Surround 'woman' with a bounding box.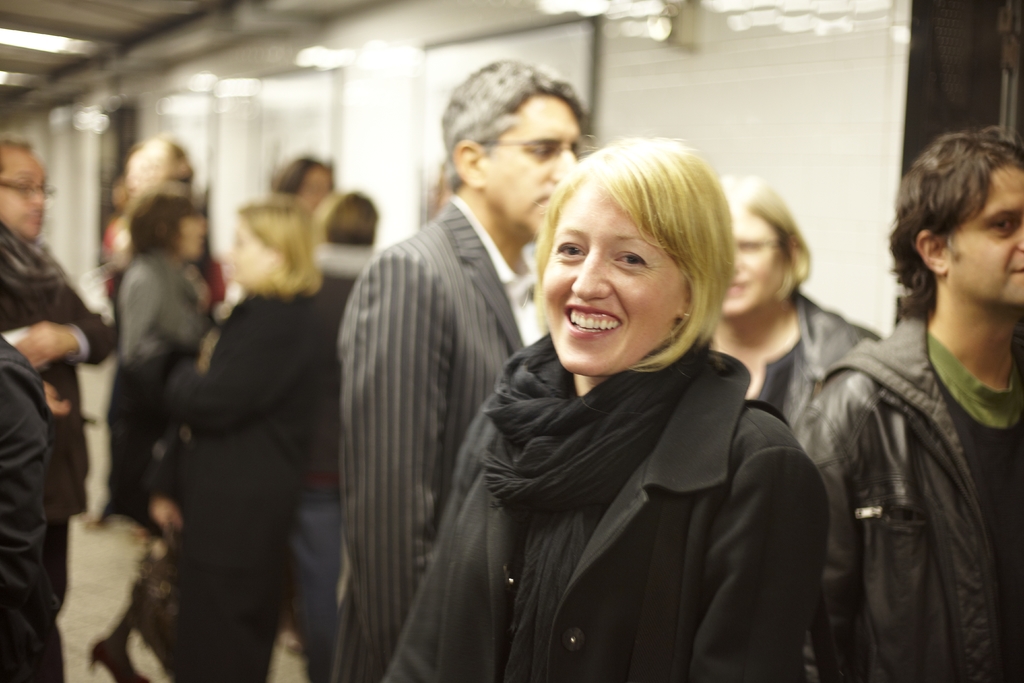
bbox=[110, 186, 219, 526].
